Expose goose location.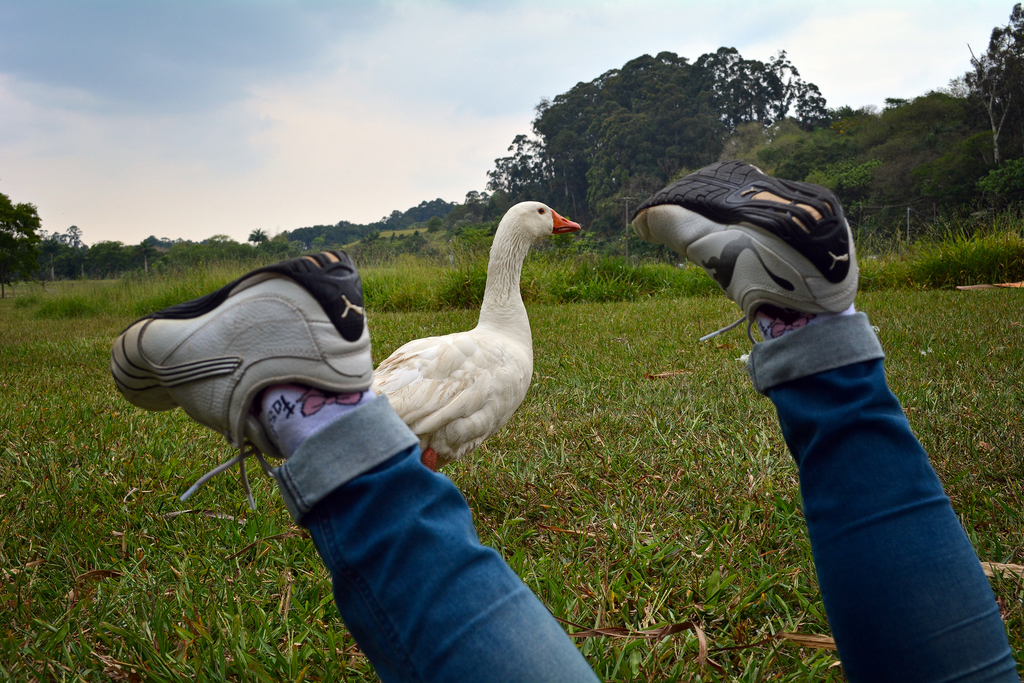
Exposed at Rect(360, 195, 583, 484).
